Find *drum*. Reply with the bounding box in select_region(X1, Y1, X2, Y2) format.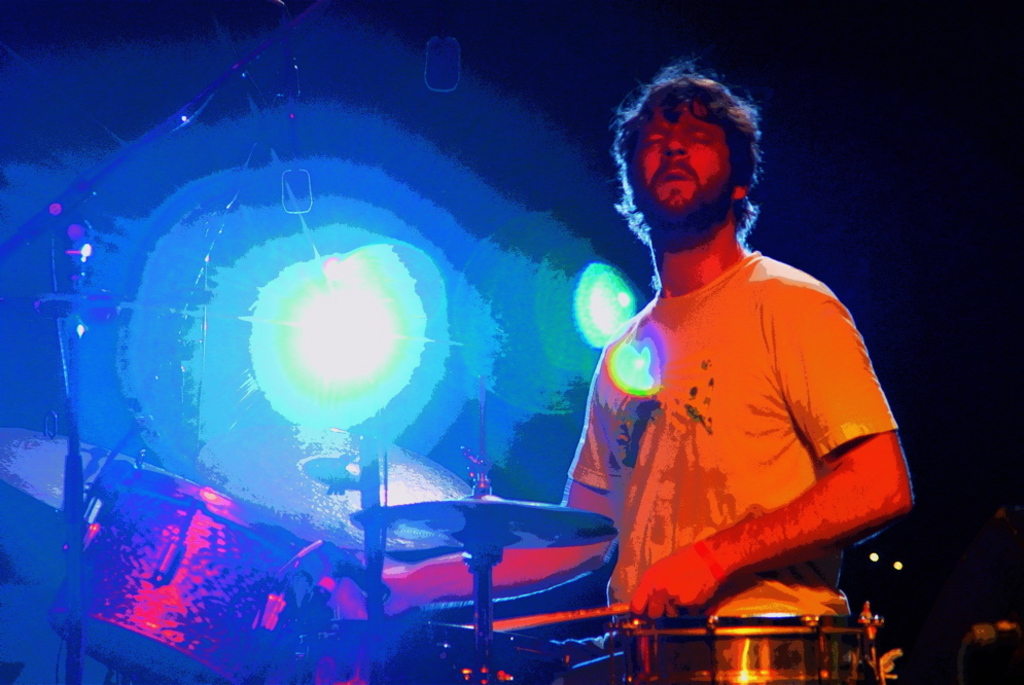
select_region(608, 621, 888, 684).
